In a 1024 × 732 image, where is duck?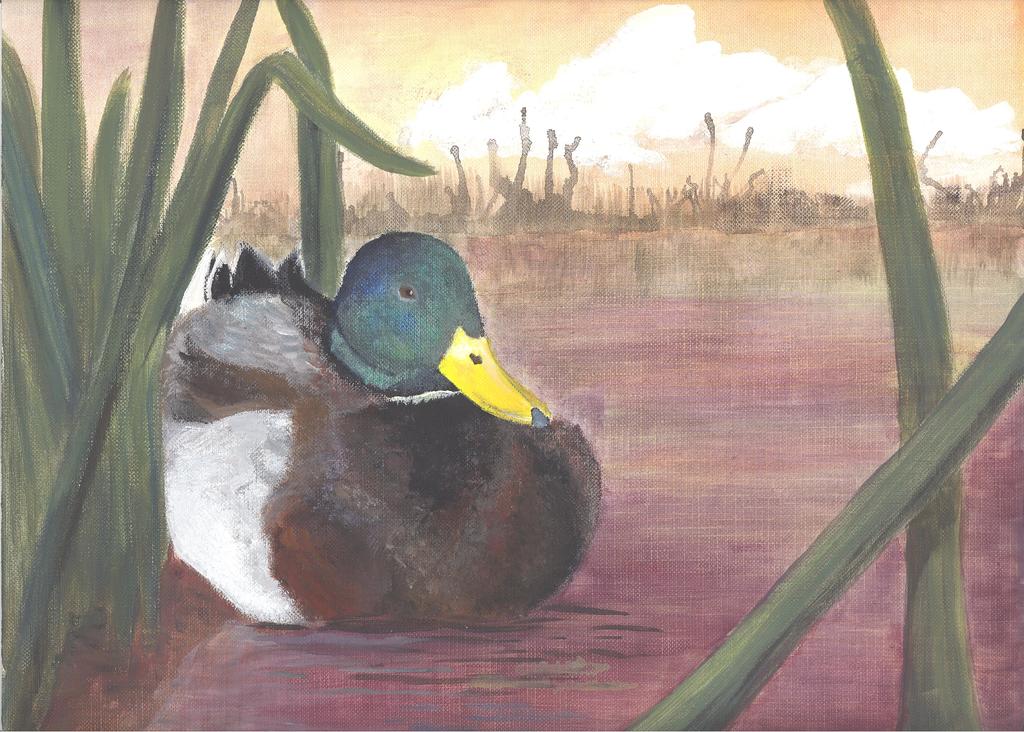
<box>157,216,608,645</box>.
